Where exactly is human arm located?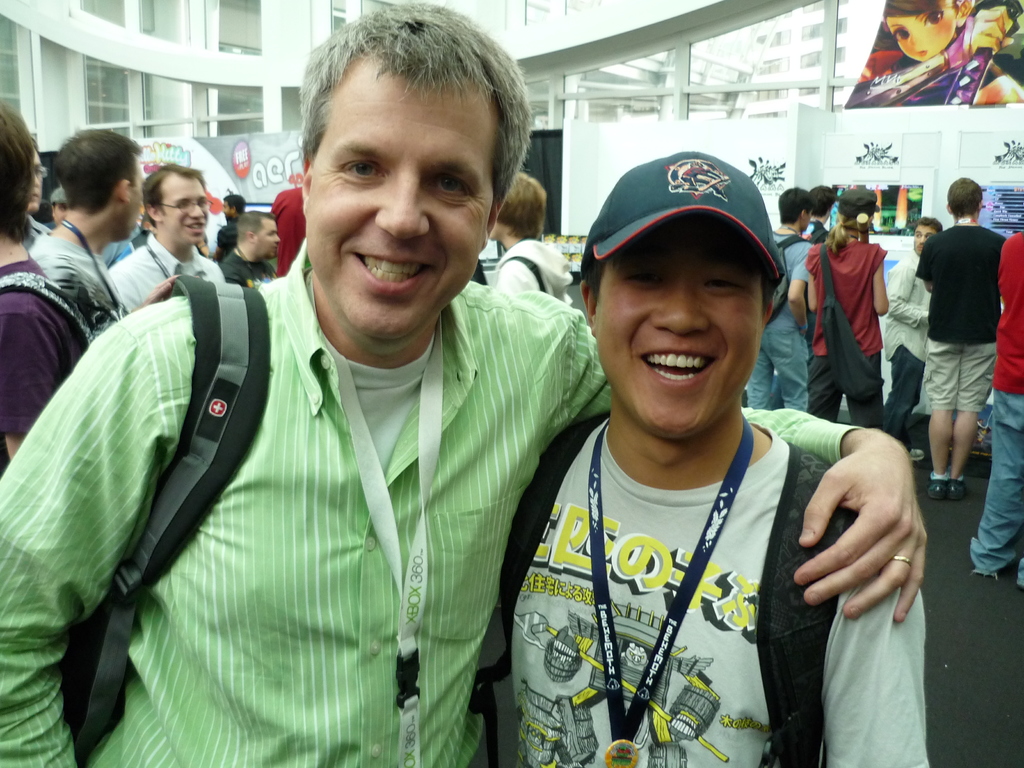
Its bounding box is select_region(0, 321, 171, 767).
